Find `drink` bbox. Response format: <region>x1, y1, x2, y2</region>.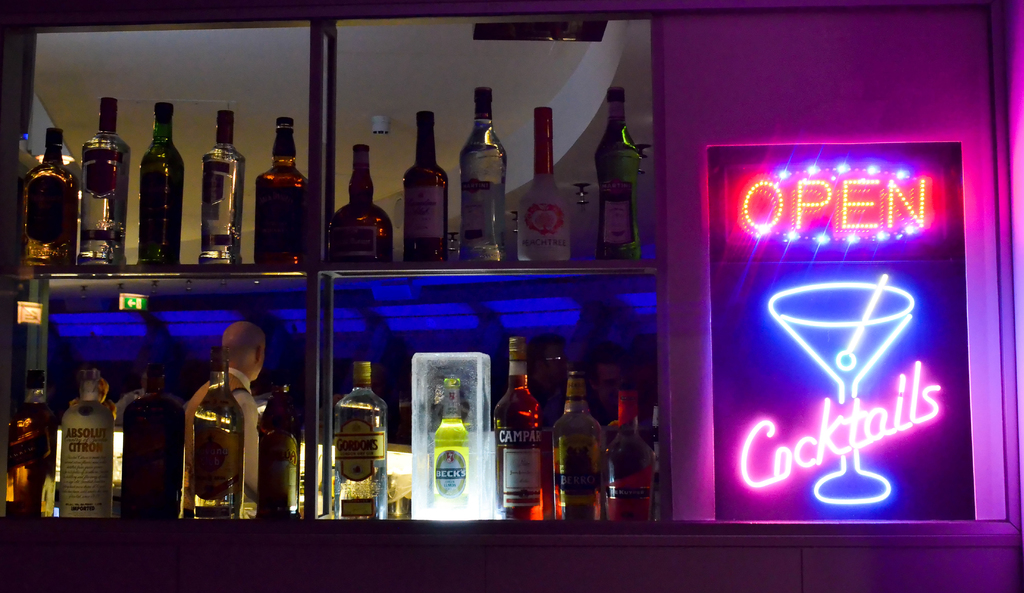
<region>405, 114, 448, 264</region>.
